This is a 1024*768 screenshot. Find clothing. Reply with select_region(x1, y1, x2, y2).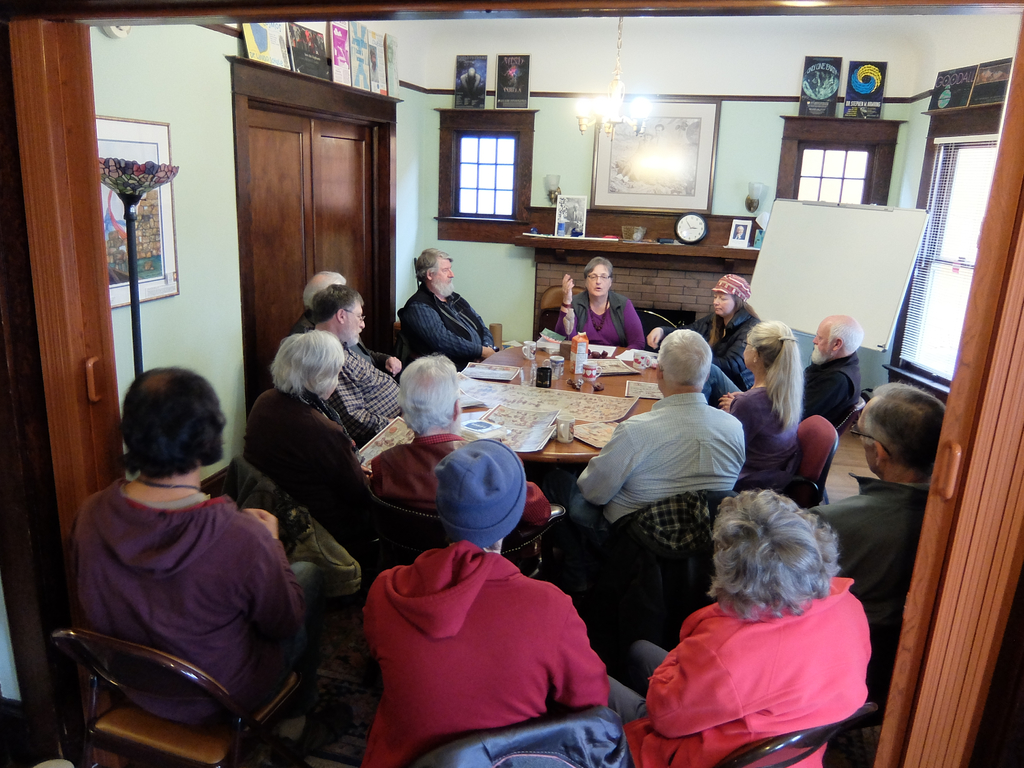
select_region(662, 309, 760, 383).
